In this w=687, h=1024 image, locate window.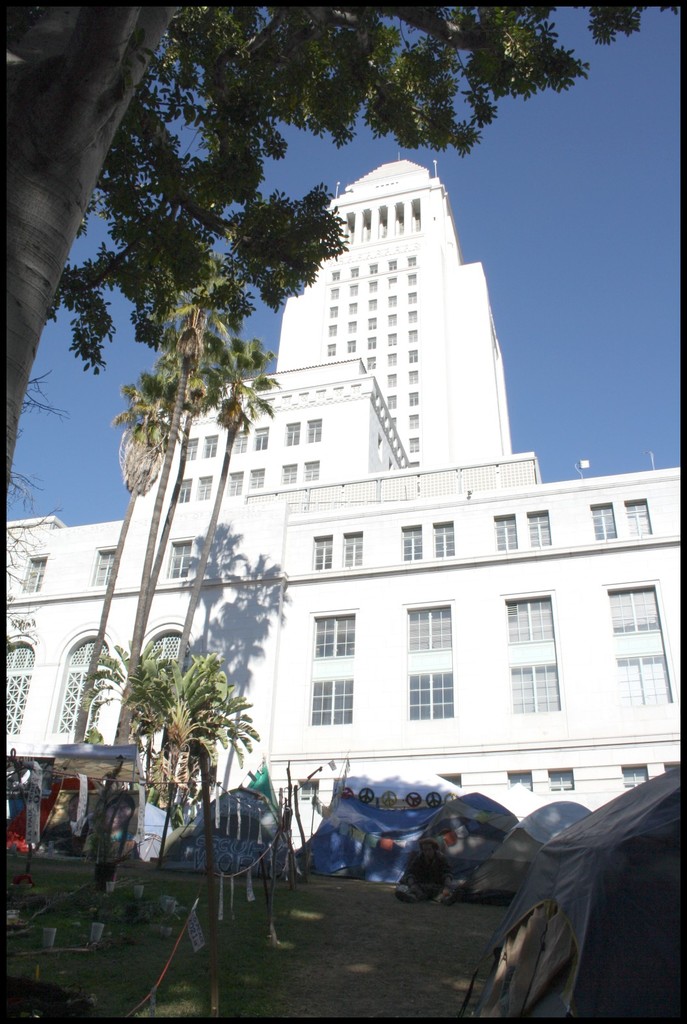
Bounding box: [387,374,396,386].
